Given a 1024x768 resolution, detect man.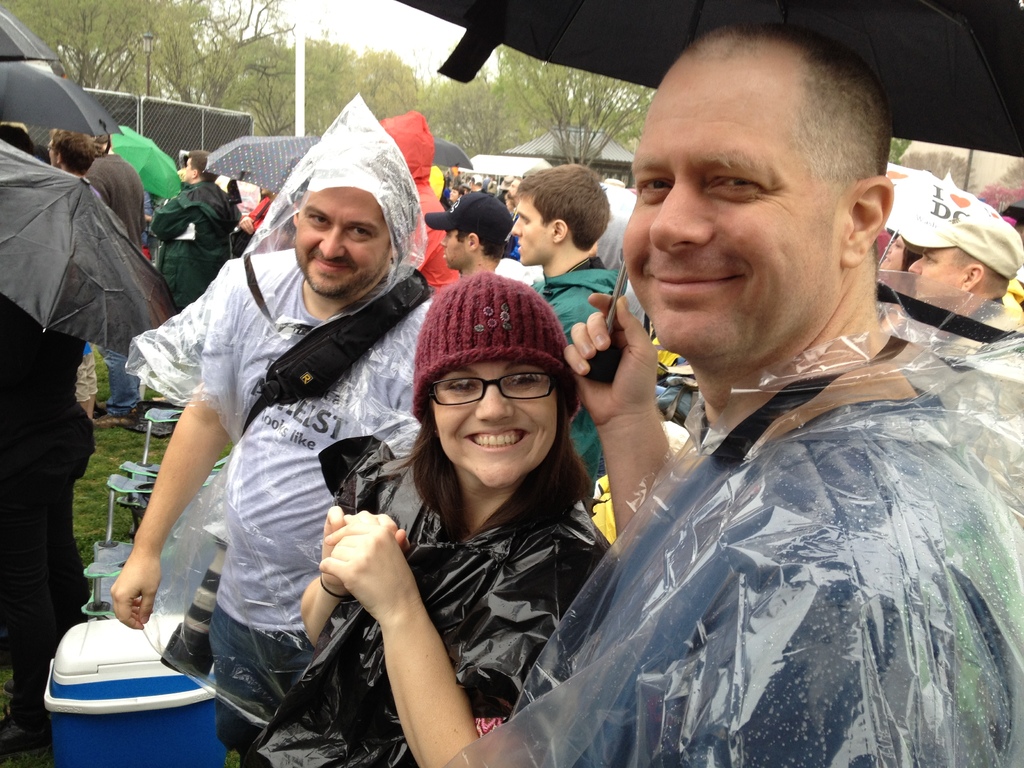
left=509, top=168, right=608, bottom=479.
